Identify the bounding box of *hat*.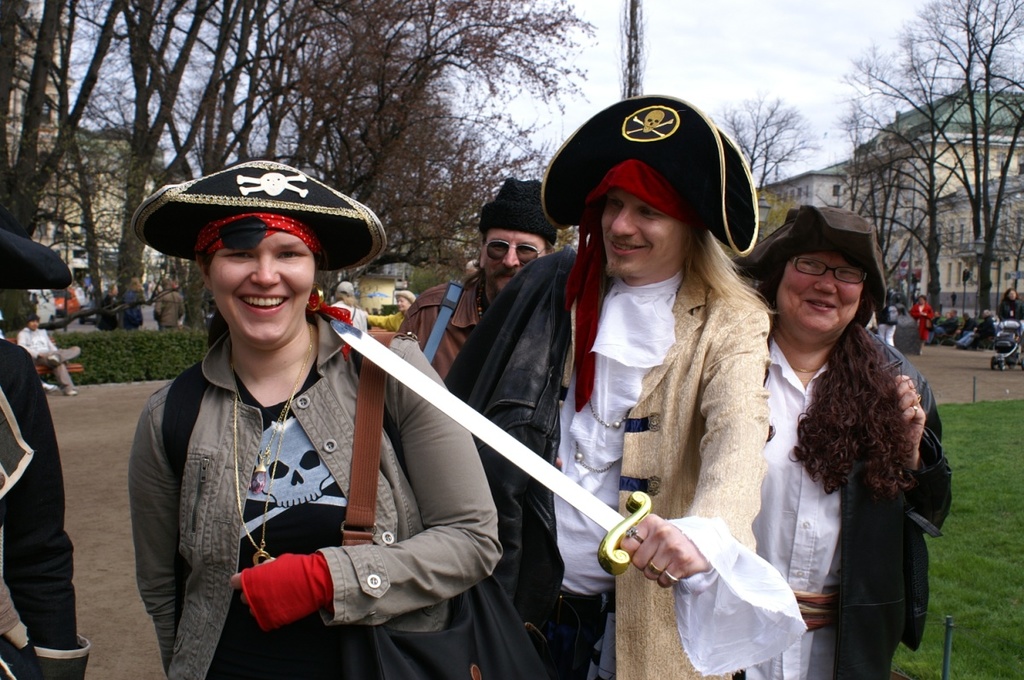
335 282 352 294.
